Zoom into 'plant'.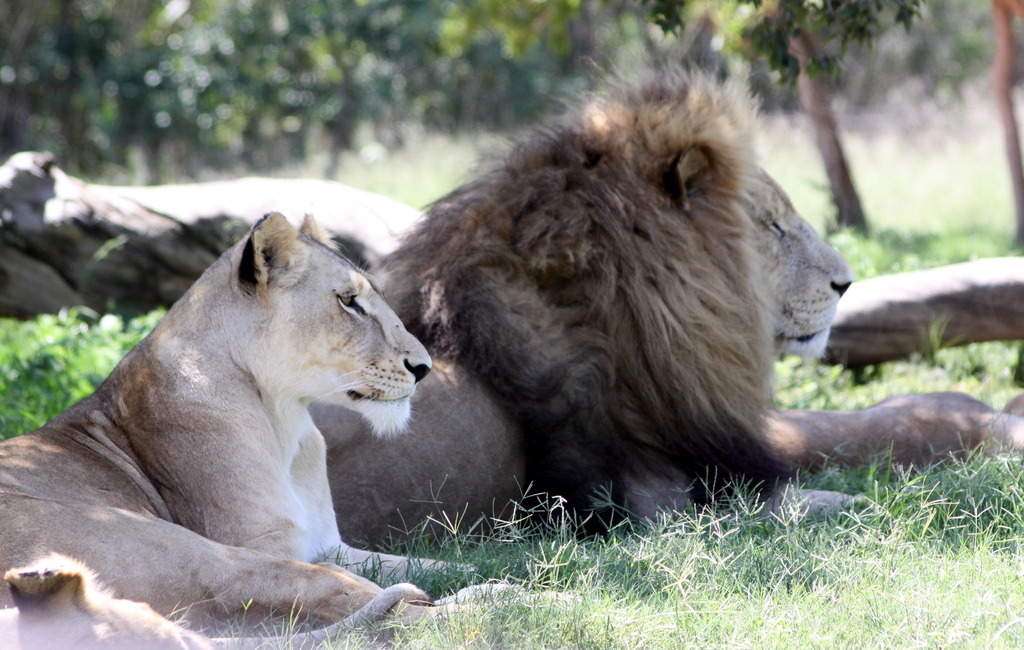
Zoom target: <bbox>0, 302, 168, 442</bbox>.
